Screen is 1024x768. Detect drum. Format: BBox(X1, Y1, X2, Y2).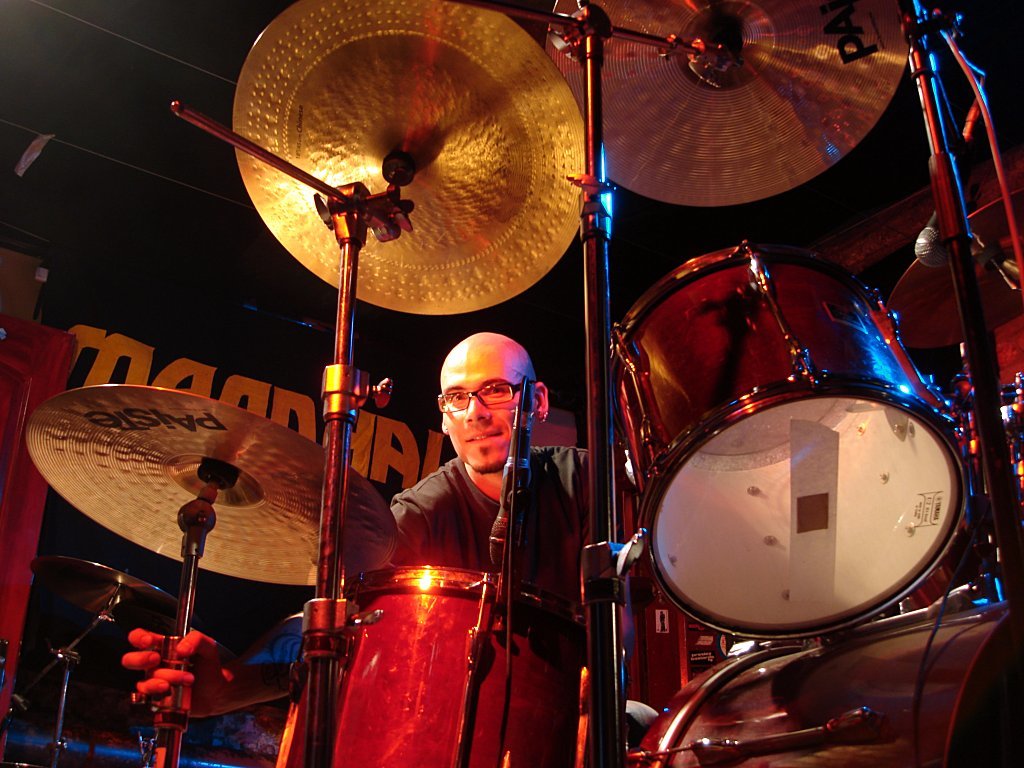
BBox(278, 566, 629, 767).
